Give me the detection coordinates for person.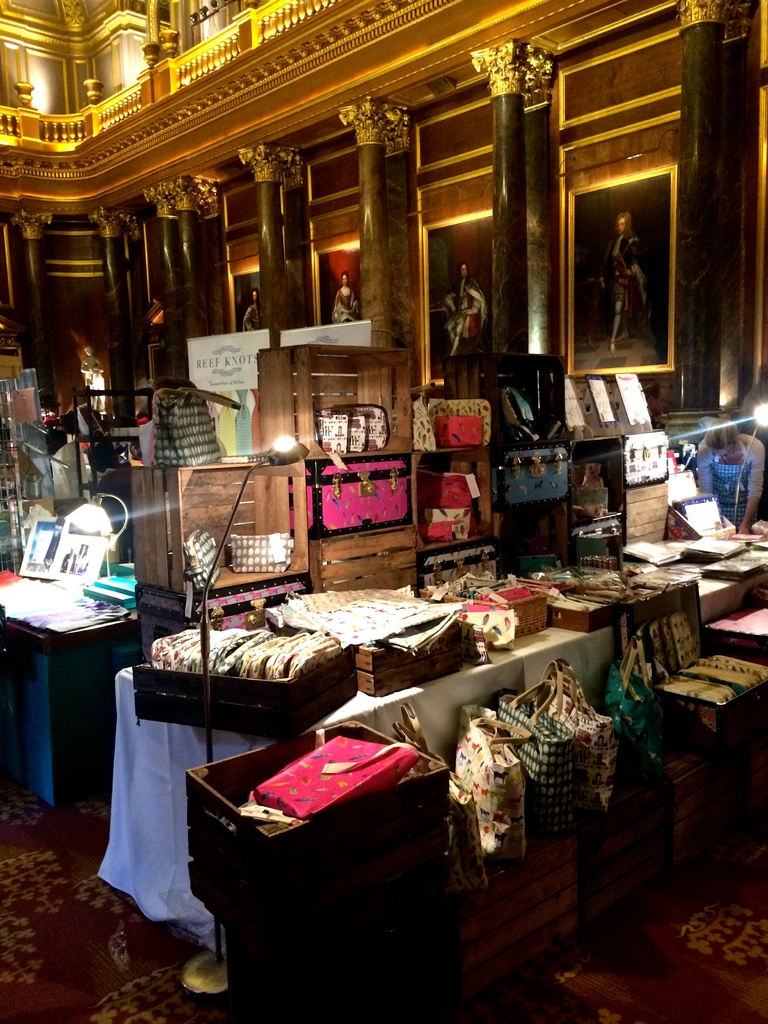
239,282,258,328.
